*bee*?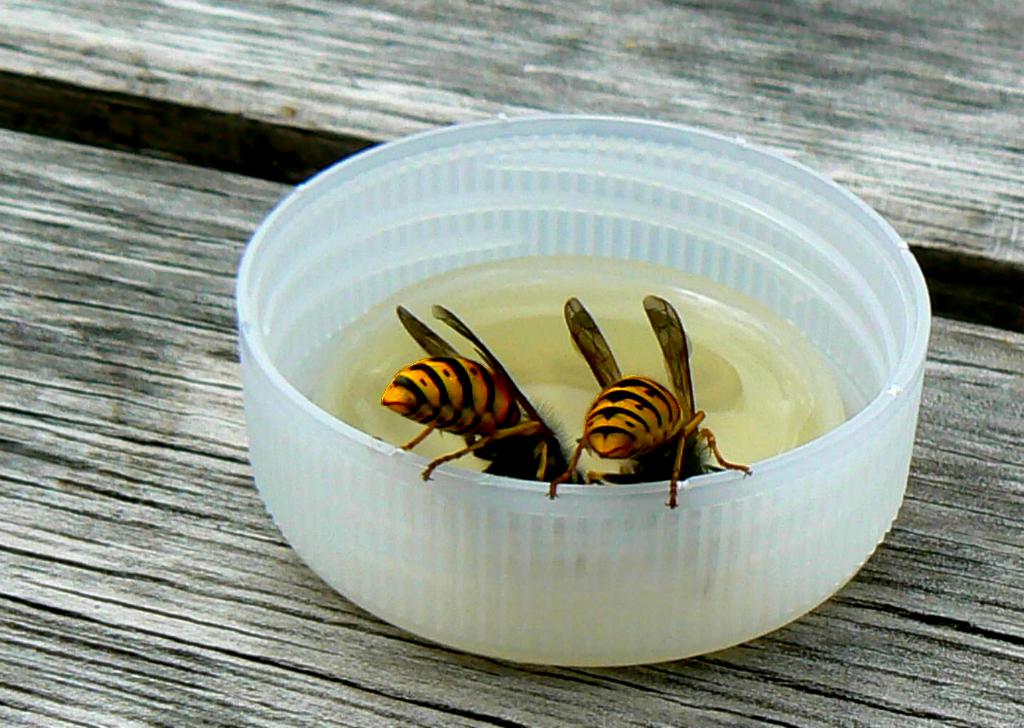
bbox=[543, 293, 746, 510]
